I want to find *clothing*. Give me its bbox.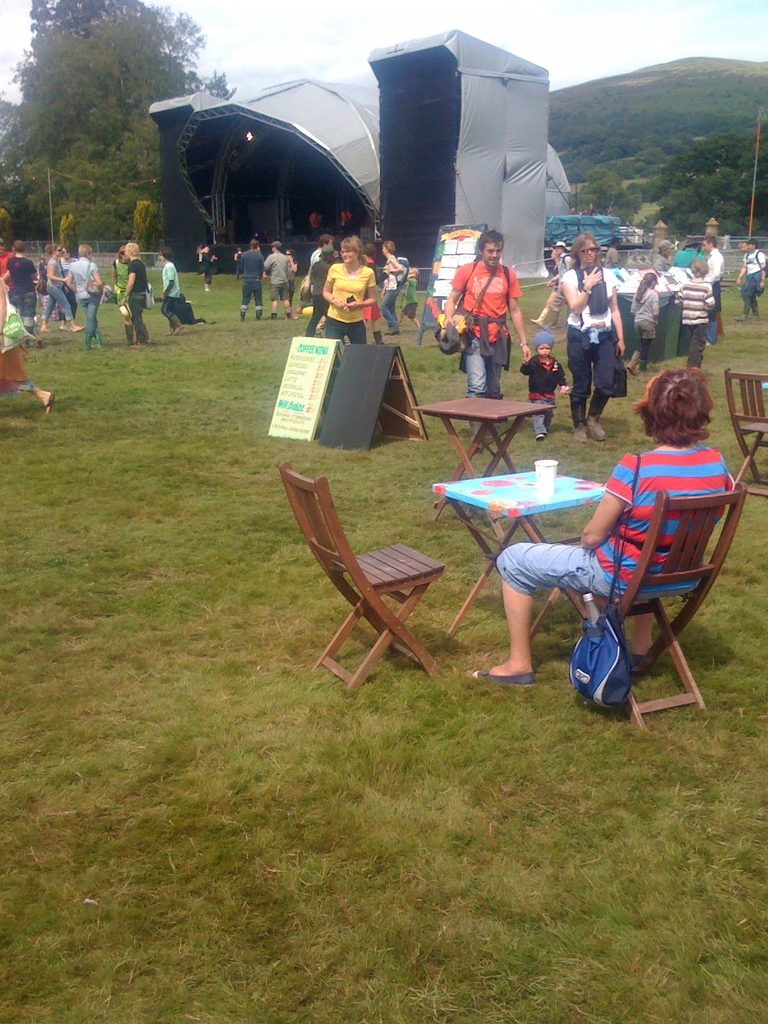
560, 259, 620, 428.
